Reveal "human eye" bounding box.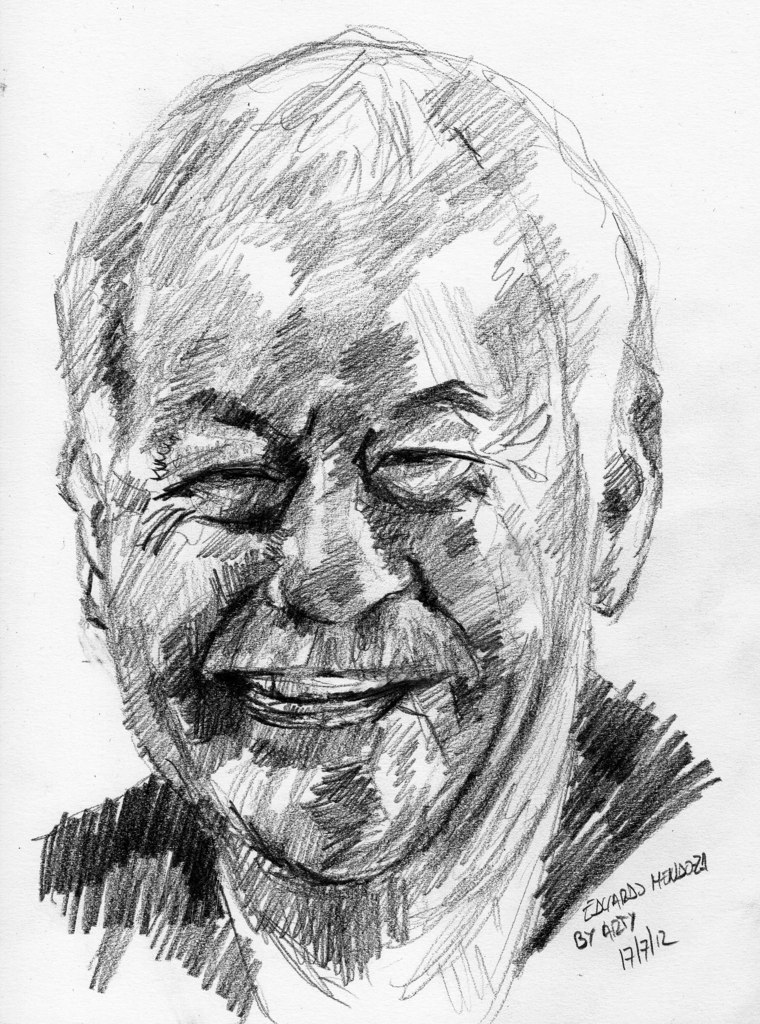
Revealed: (164, 449, 285, 532).
